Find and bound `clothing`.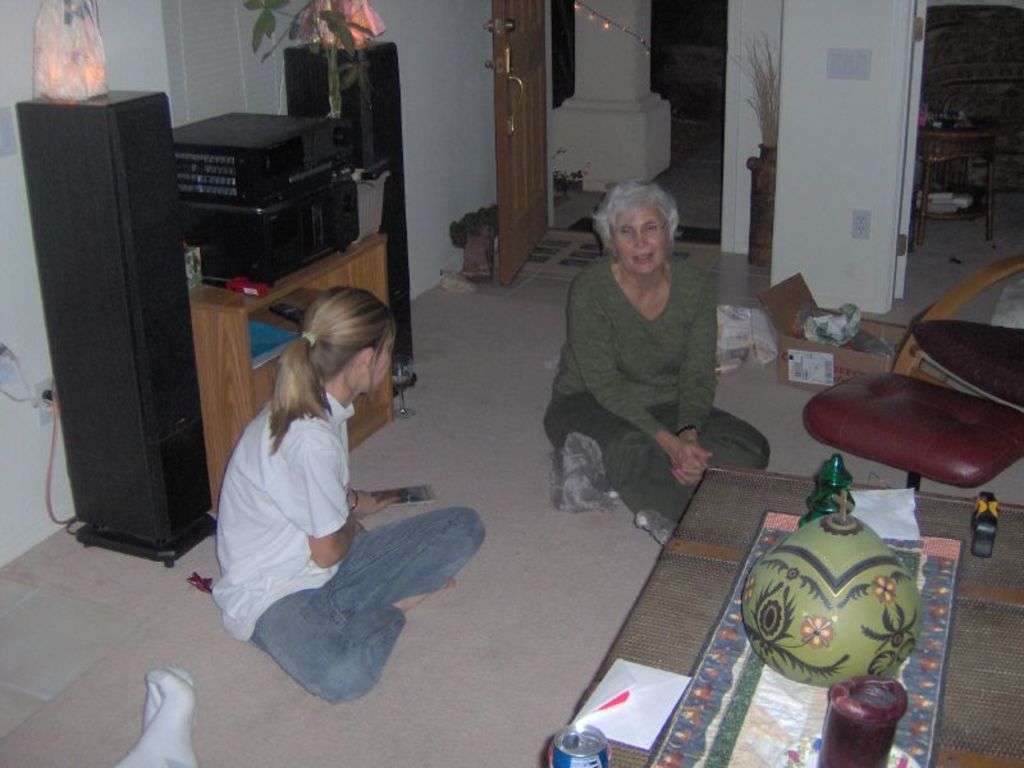
Bound: 214:357:480:717.
